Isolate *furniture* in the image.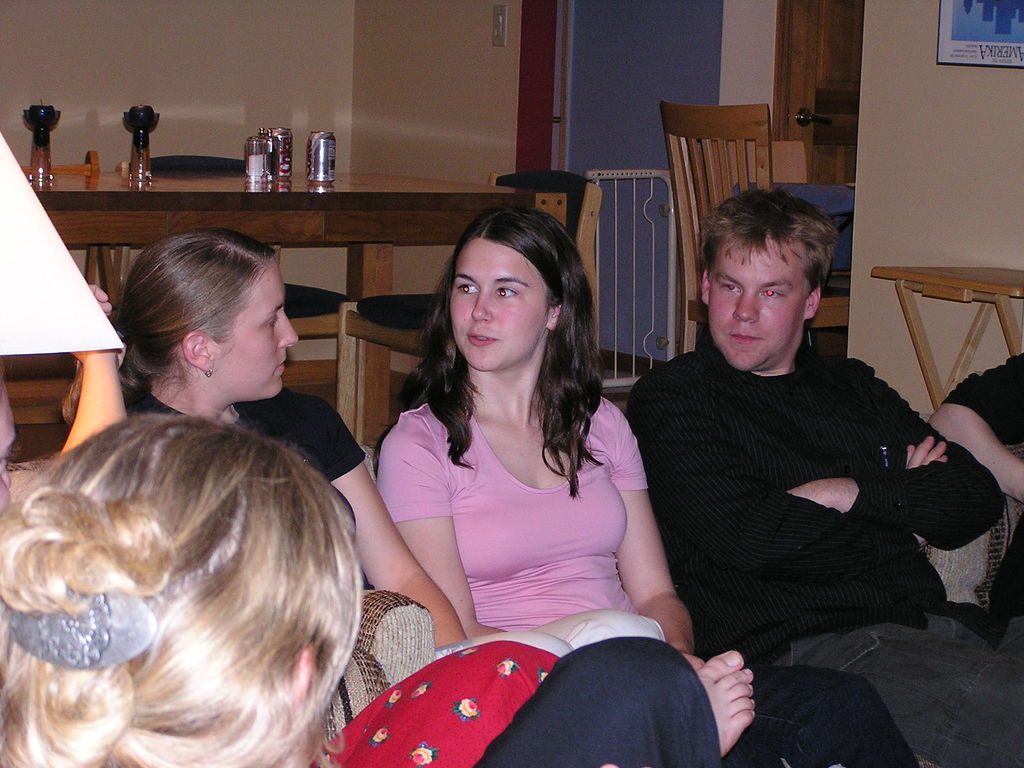
Isolated region: (x1=0, y1=352, x2=79, y2=424).
